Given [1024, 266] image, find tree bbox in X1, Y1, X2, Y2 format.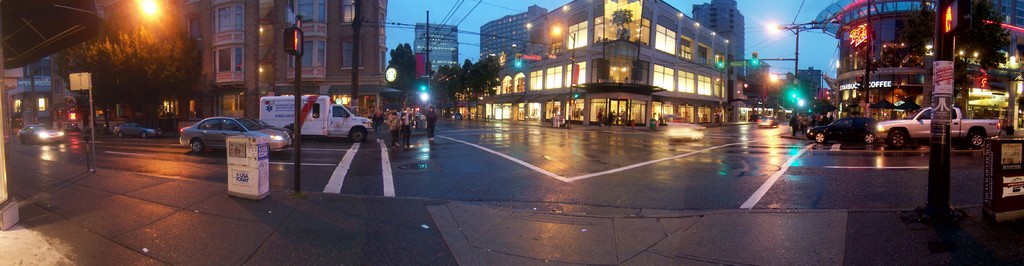
899, 0, 1009, 112.
